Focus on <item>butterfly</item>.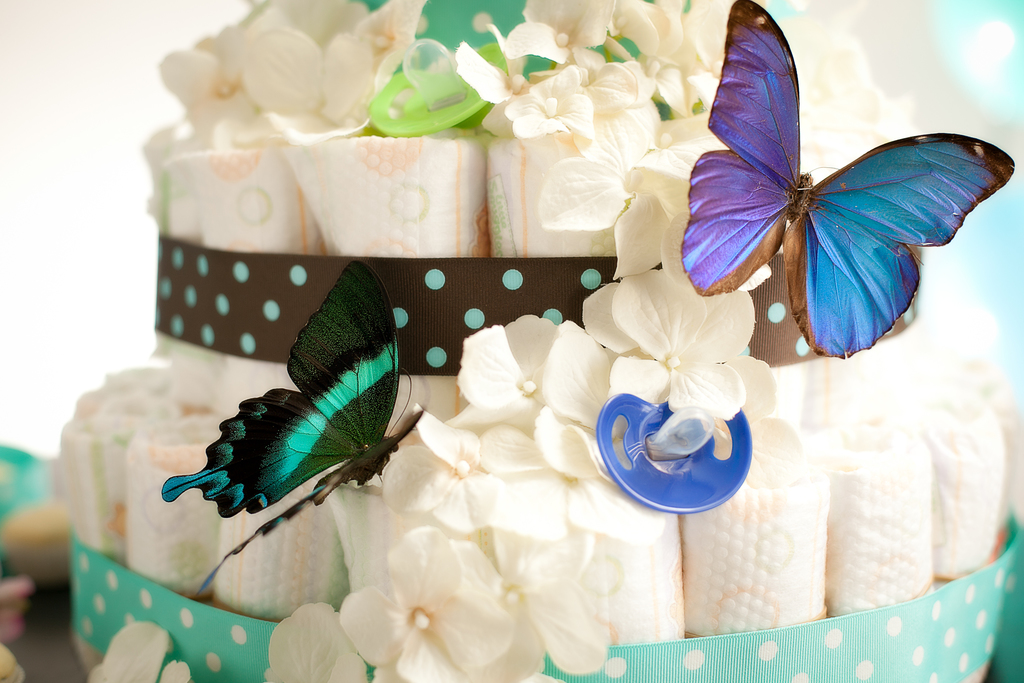
Focused at region(162, 267, 419, 597).
